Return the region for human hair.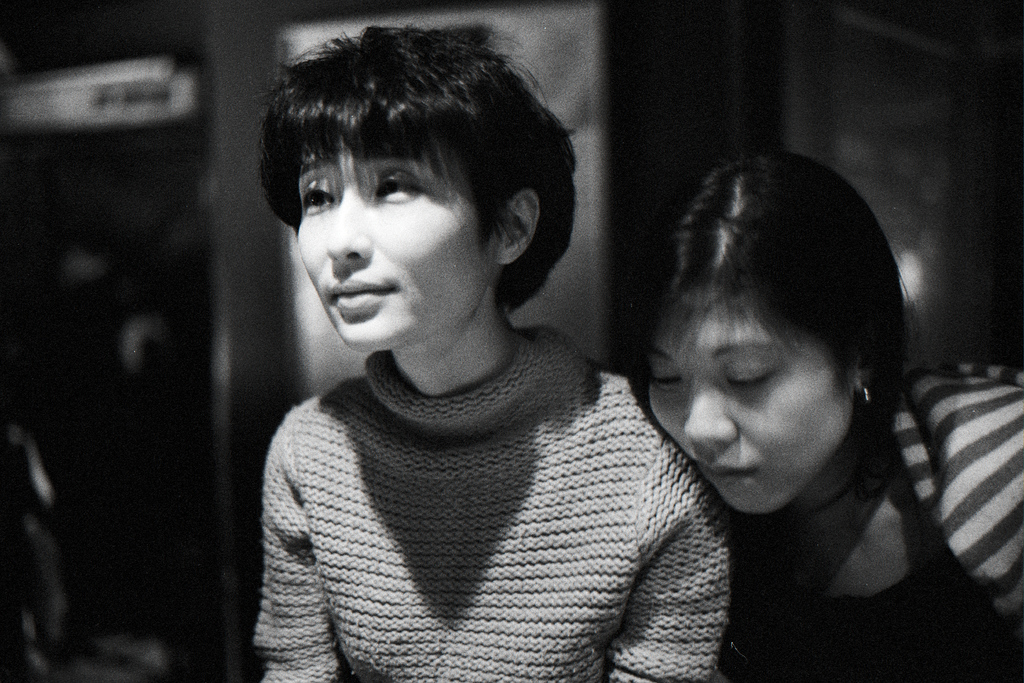
left=252, top=19, right=565, bottom=324.
